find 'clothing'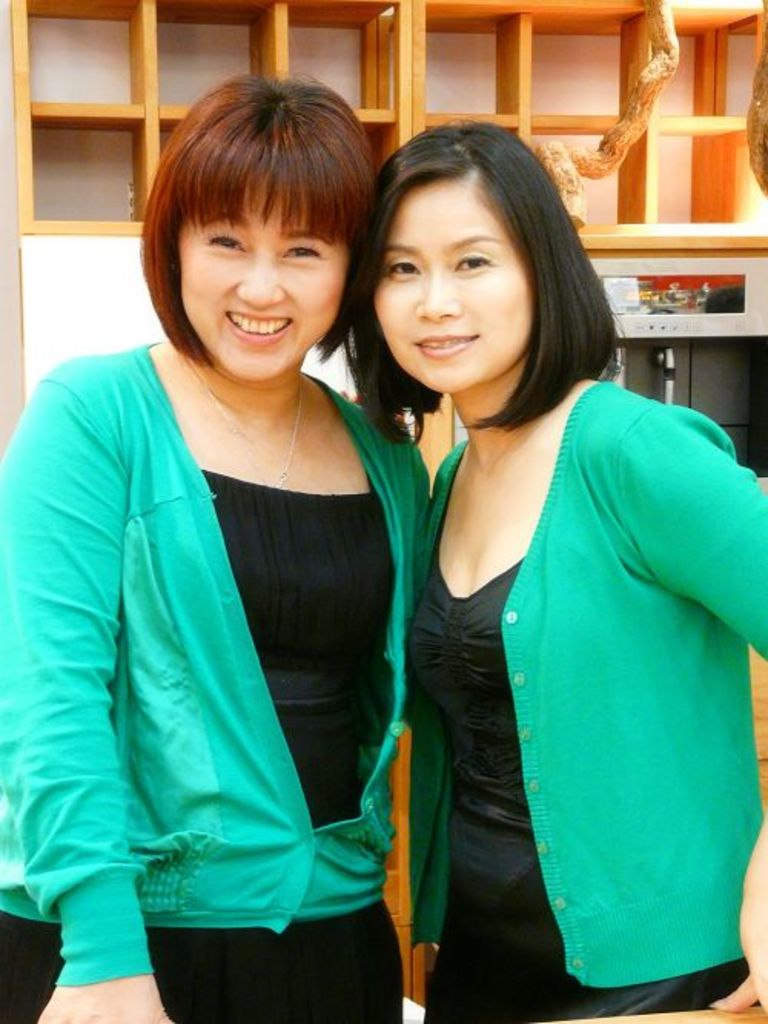
<region>0, 348, 406, 1022</region>
